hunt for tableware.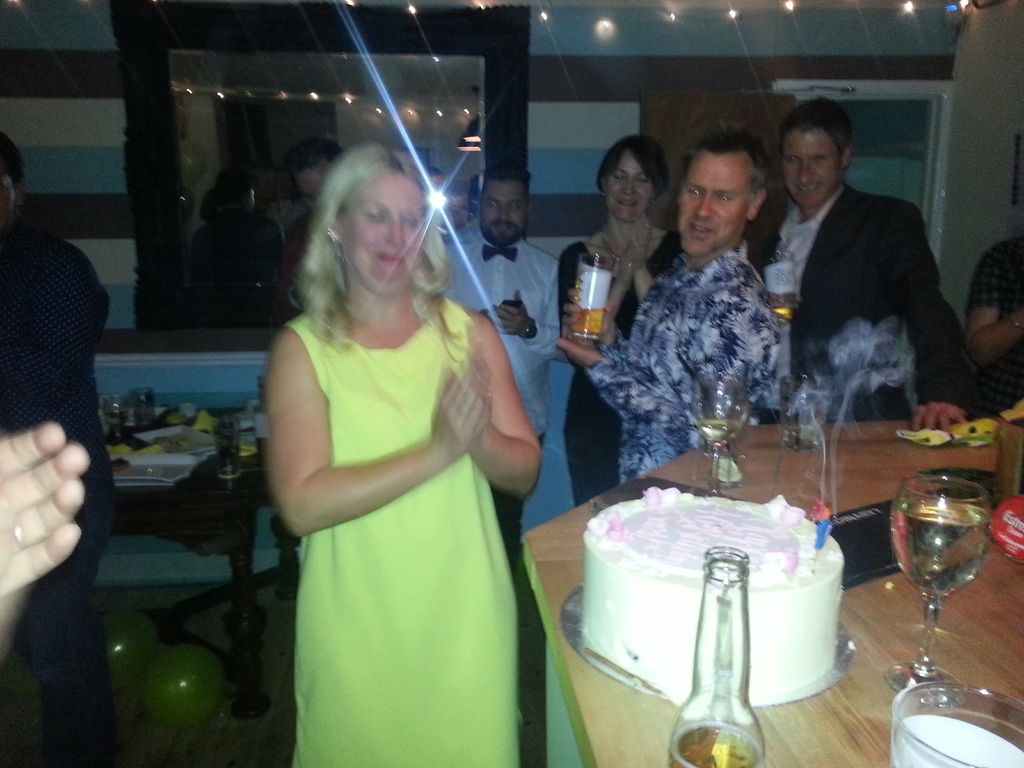
Hunted down at detection(143, 424, 221, 450).
